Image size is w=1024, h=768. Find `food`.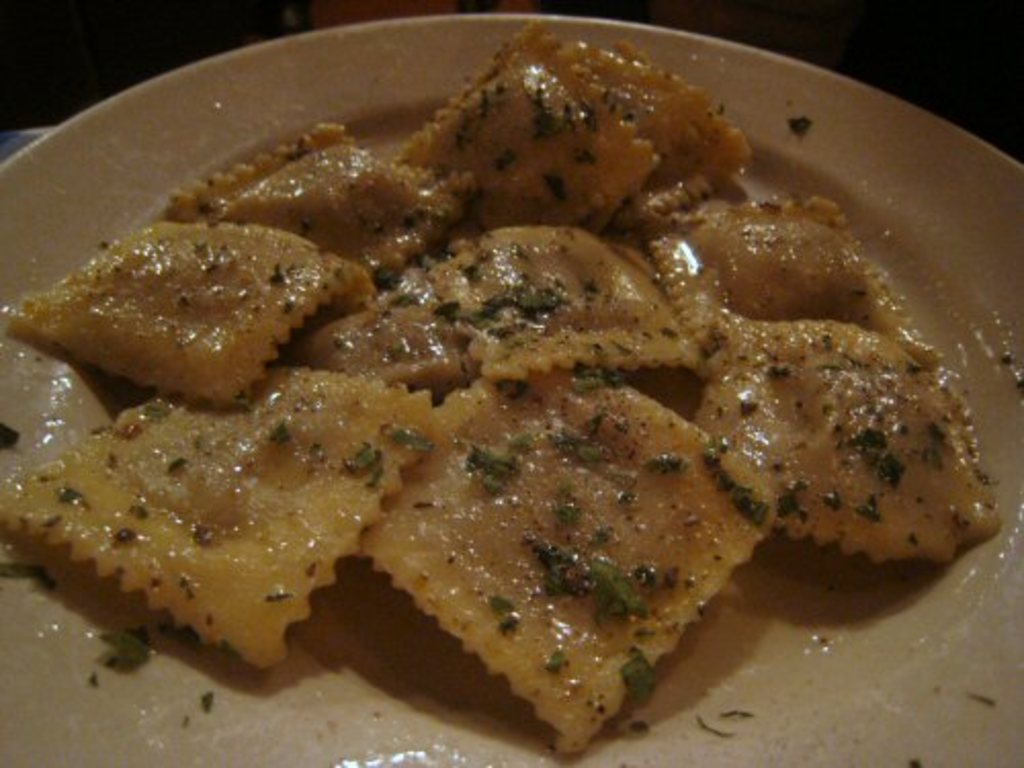
[left=47, top=39, right=958, bottom=729].
